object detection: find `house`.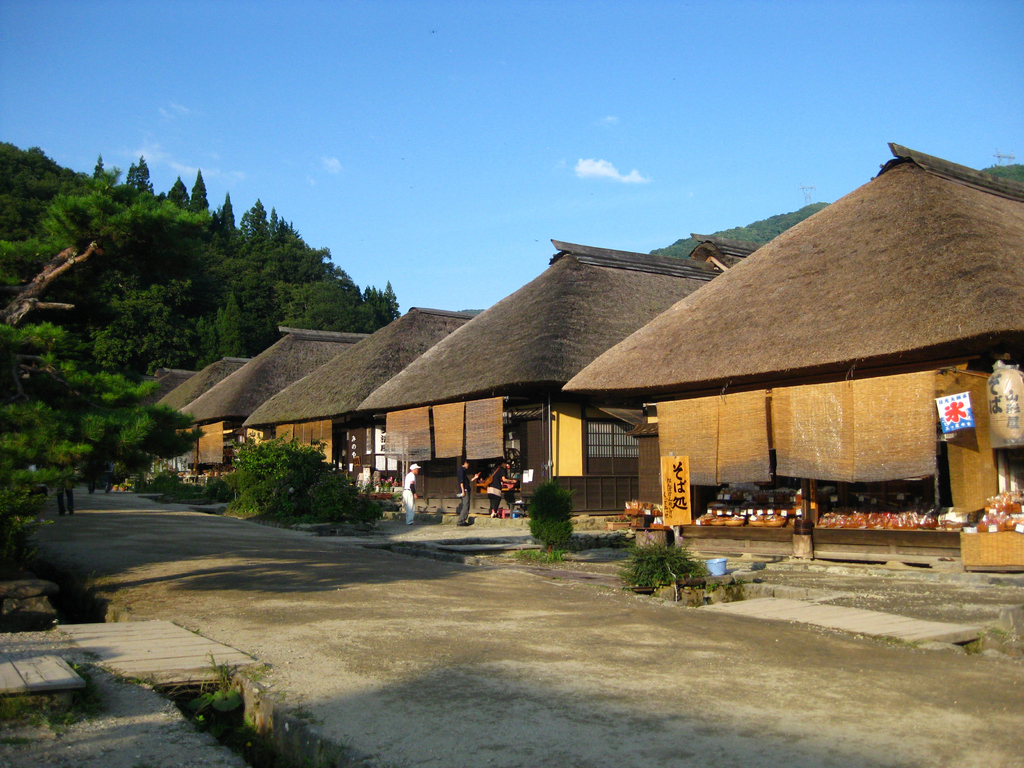
564,145,1023,552.
